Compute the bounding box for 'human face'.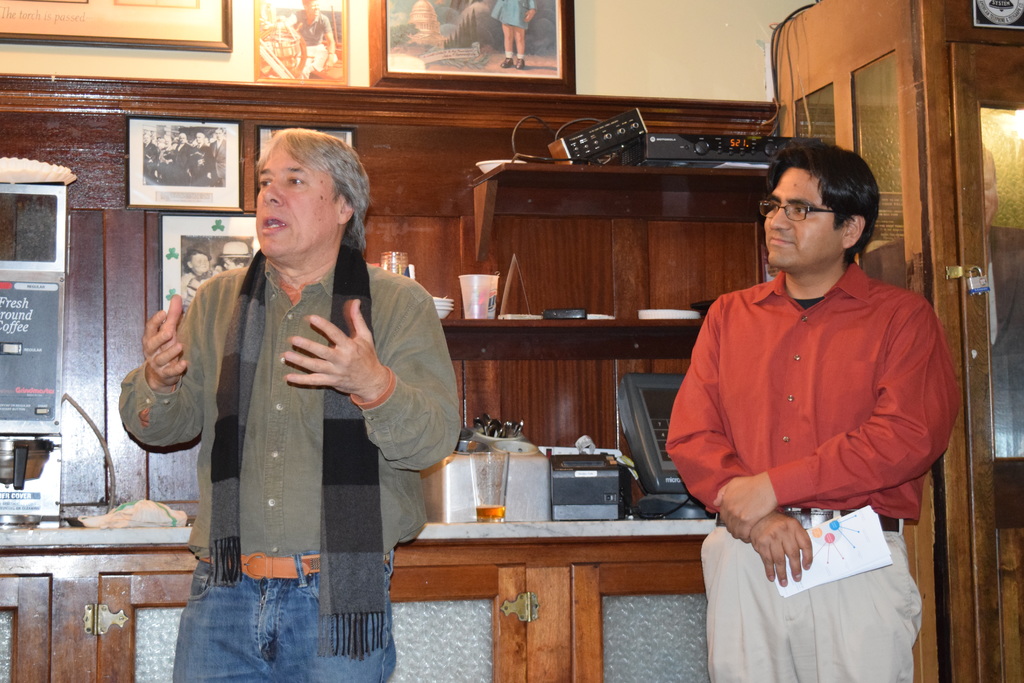
[left=764, top=163, right=843, bottom=270].
